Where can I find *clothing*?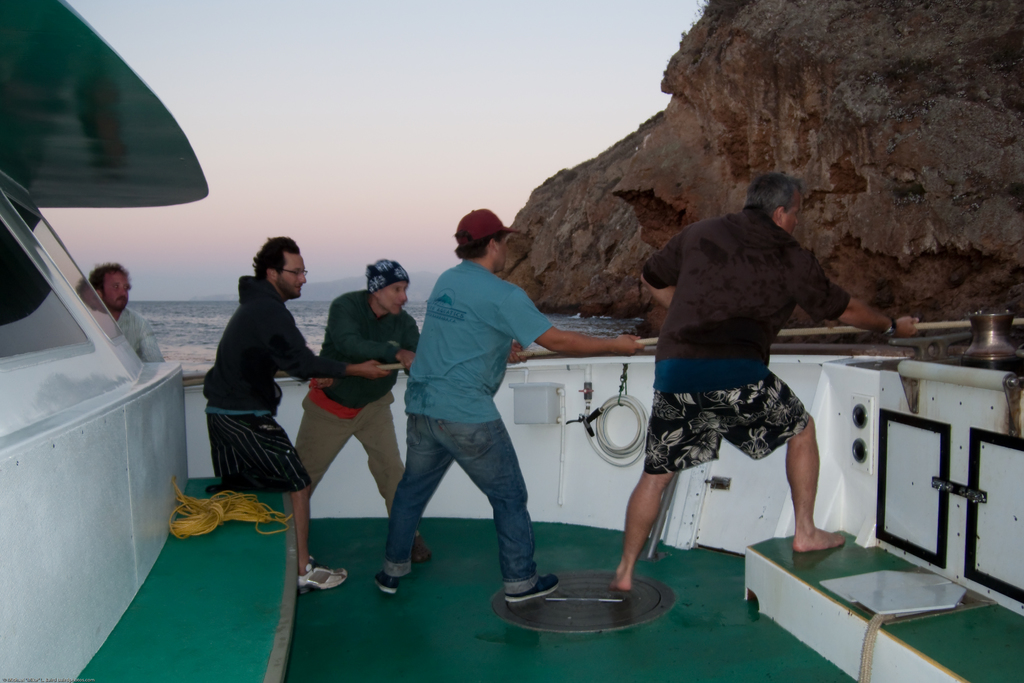
You can find it at [296, 284, 427, 516].
